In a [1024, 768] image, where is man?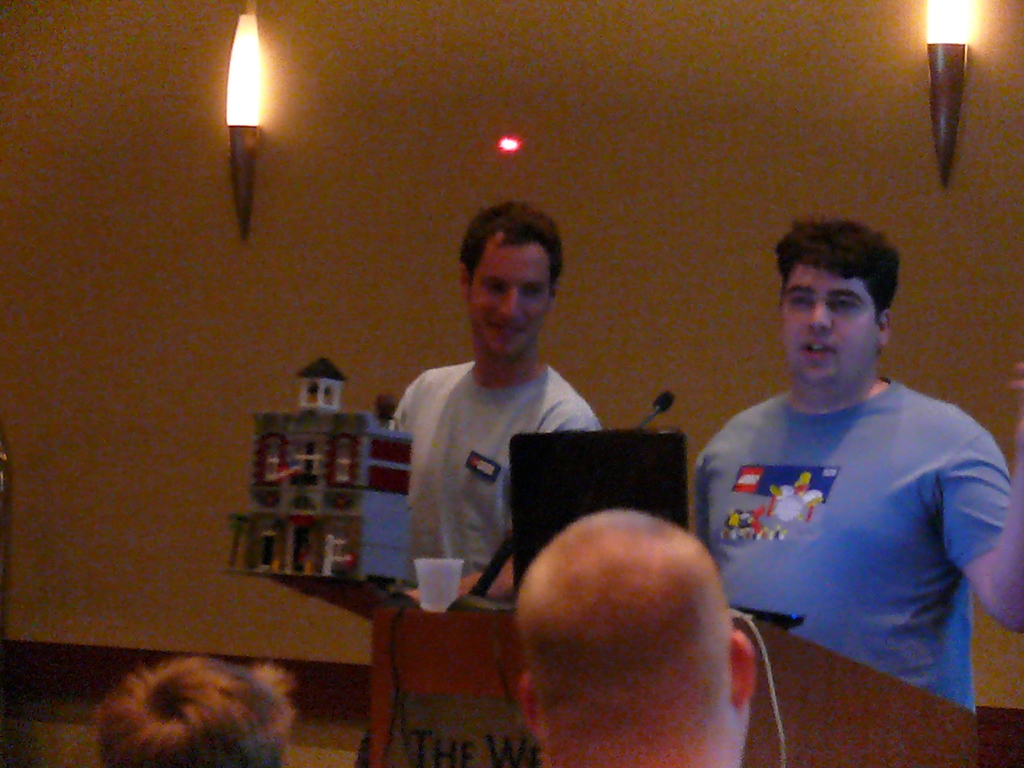
<bbox>689, 212, 1023, 726</bbox>.
